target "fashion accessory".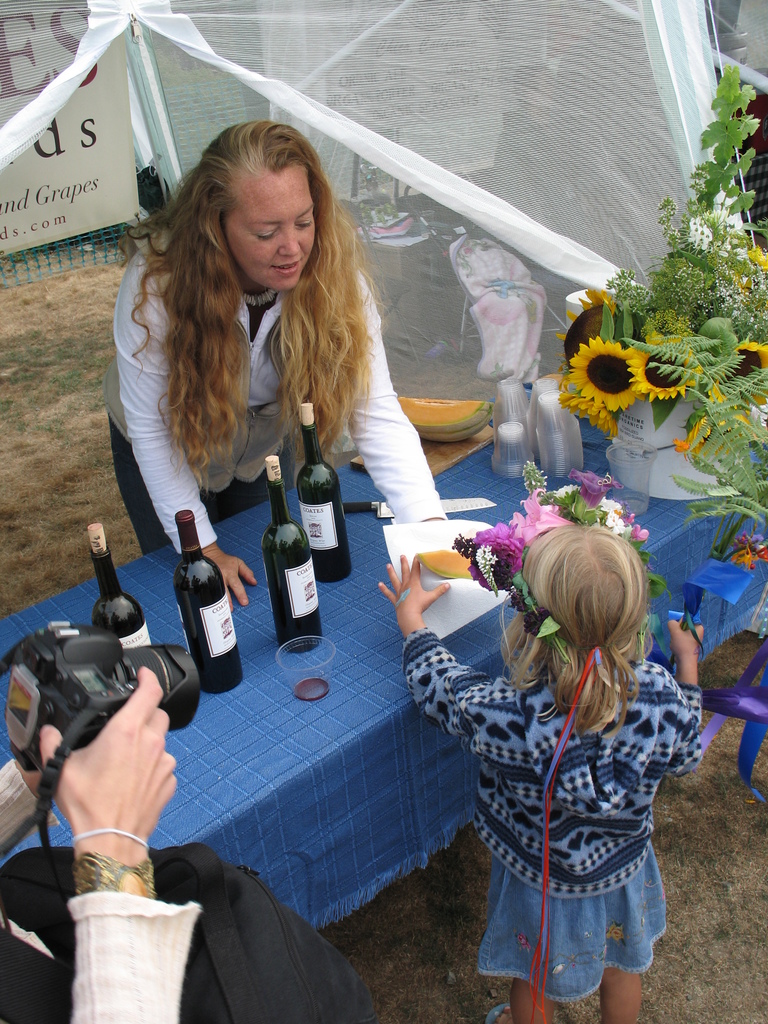
Target region: box=[241, 286, 277, 305].
